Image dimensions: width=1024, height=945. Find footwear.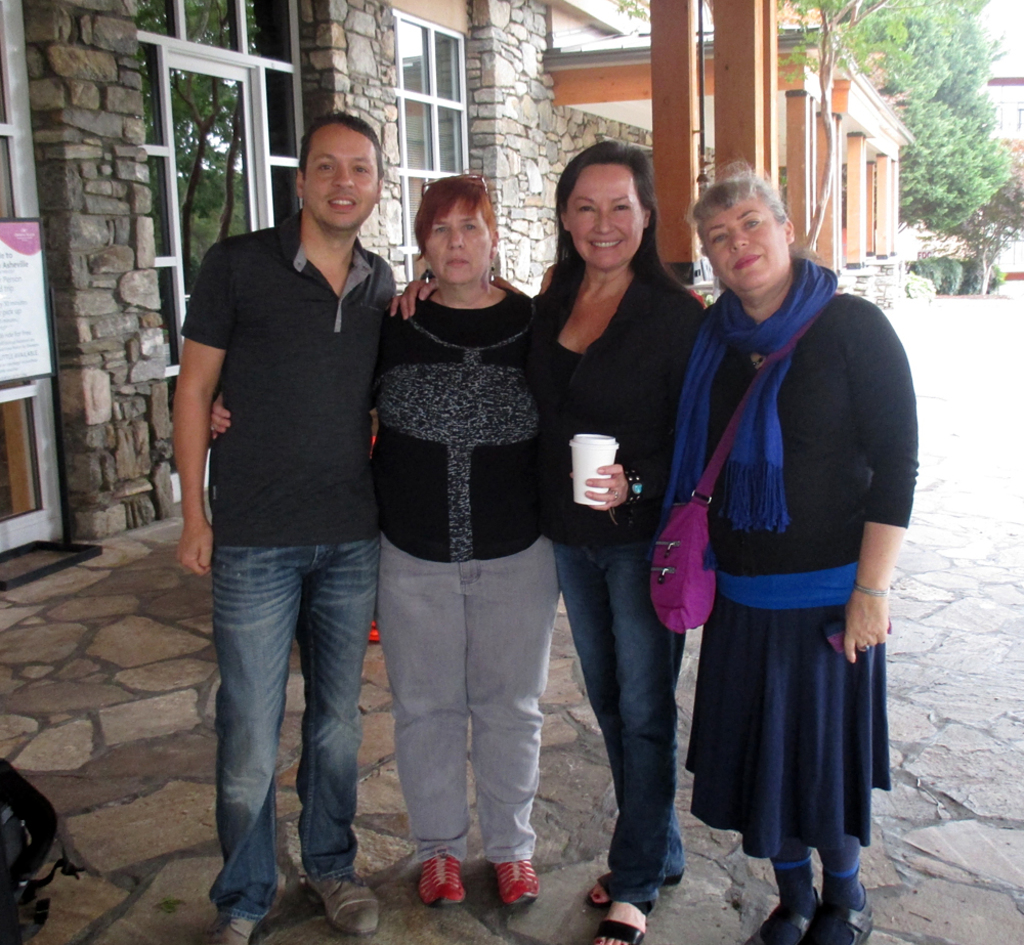
{"x1": 744, "y1": 896, "x2": 817, "y2": 944}.
